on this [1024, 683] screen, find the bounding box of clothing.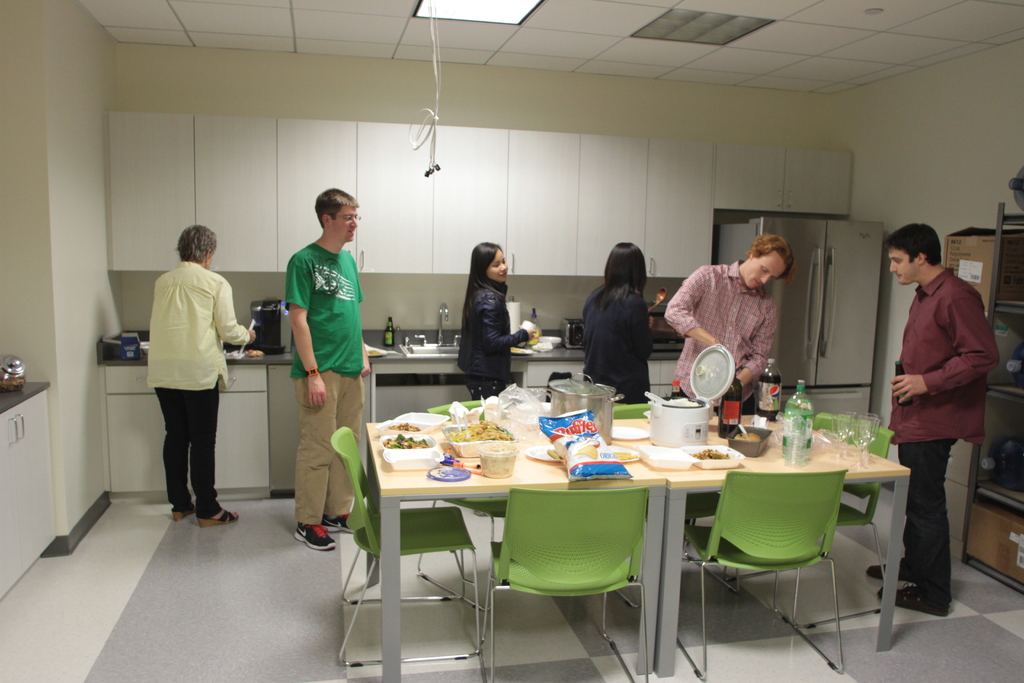
Bounding box: select_region(285, 238, 367, 532).
